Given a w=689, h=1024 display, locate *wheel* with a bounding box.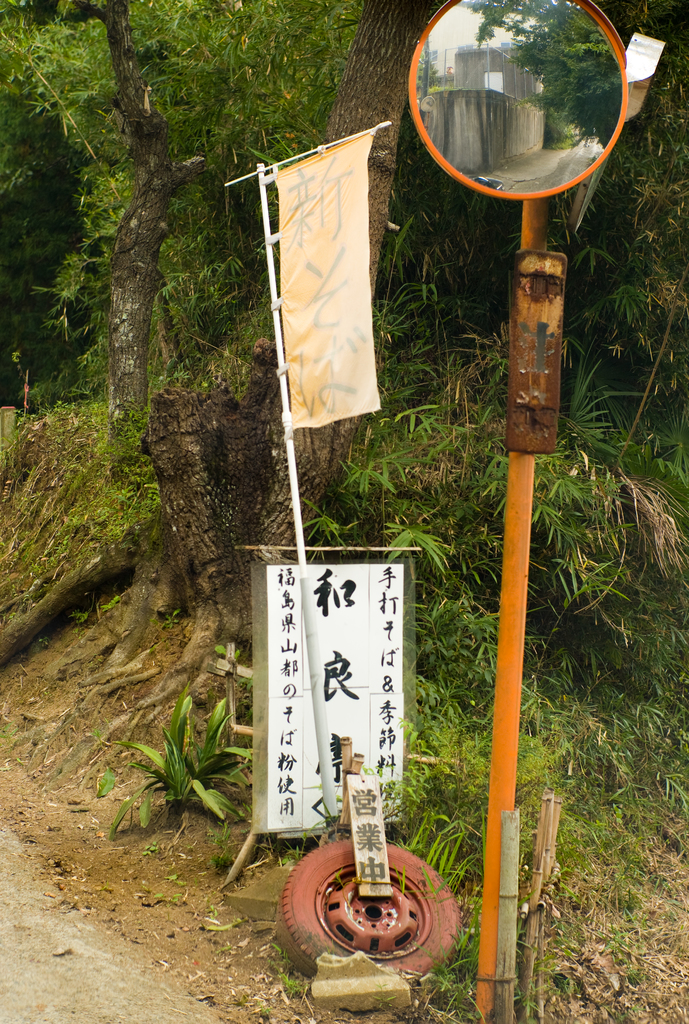
Located: BBox(279, 839, 461, 989).
